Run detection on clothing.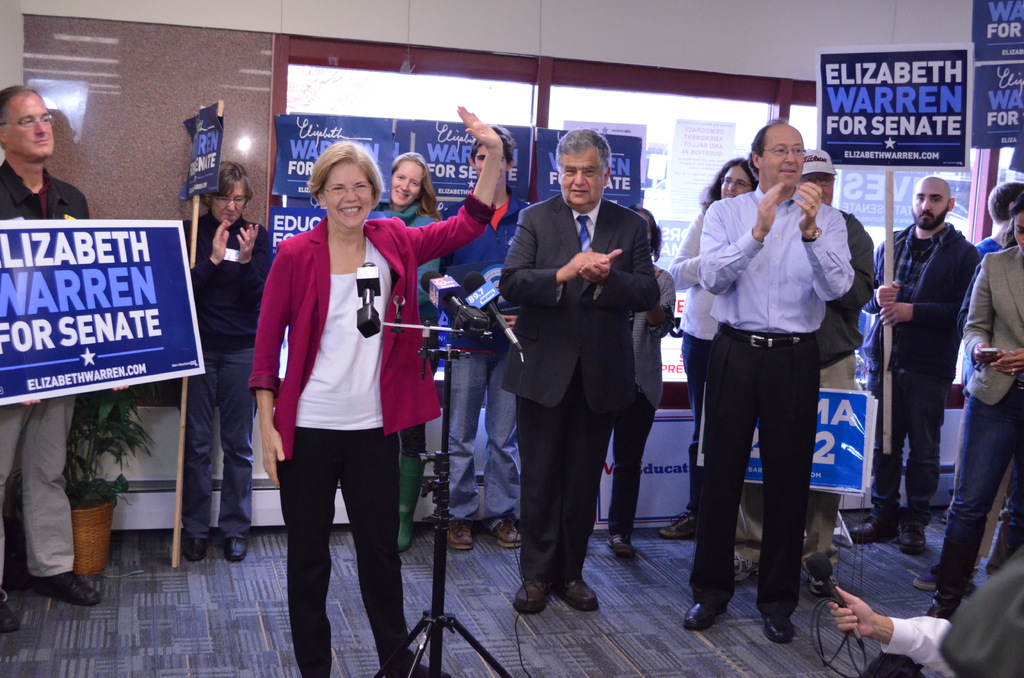
Result: [0,159,93,578].
